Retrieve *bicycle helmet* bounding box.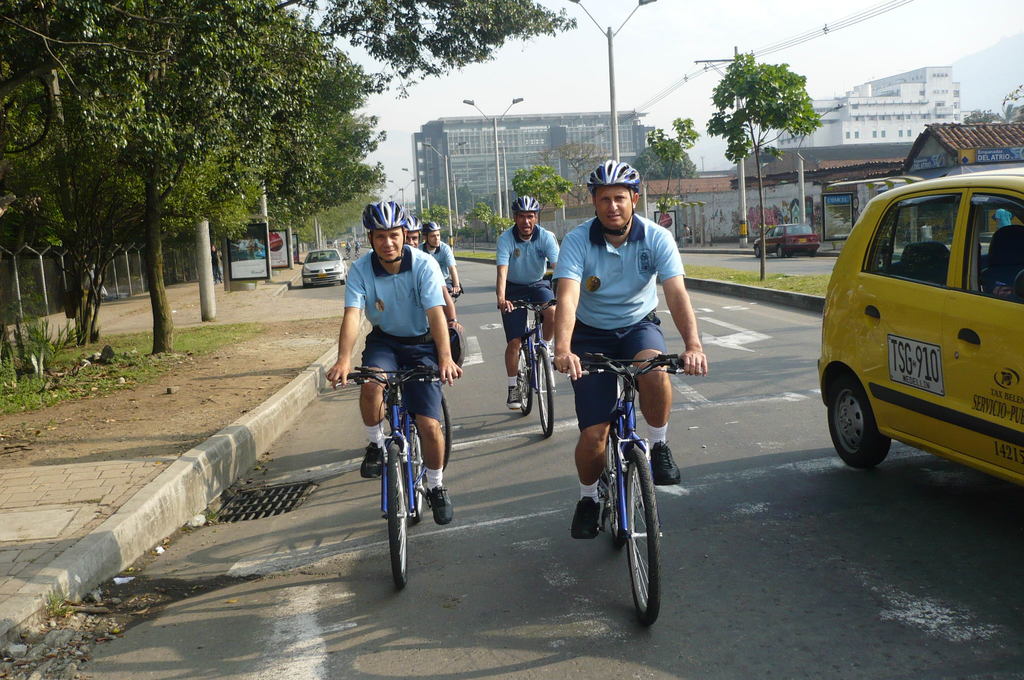
Bounding box: <bbox>579, 164, 641, 188</bbox>.
